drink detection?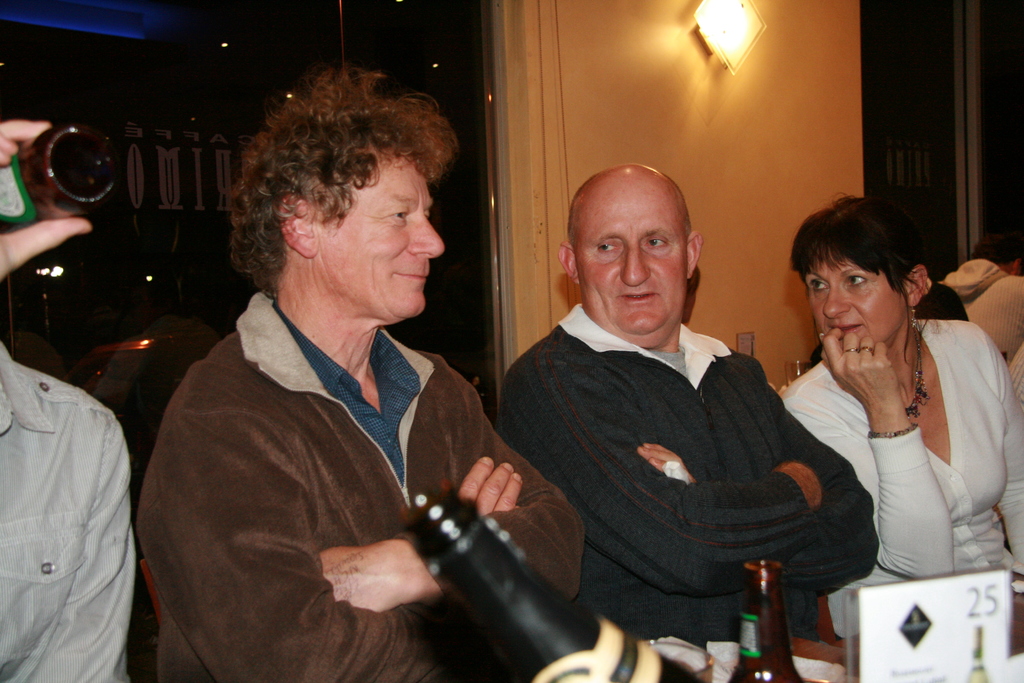
0 119 117 234
